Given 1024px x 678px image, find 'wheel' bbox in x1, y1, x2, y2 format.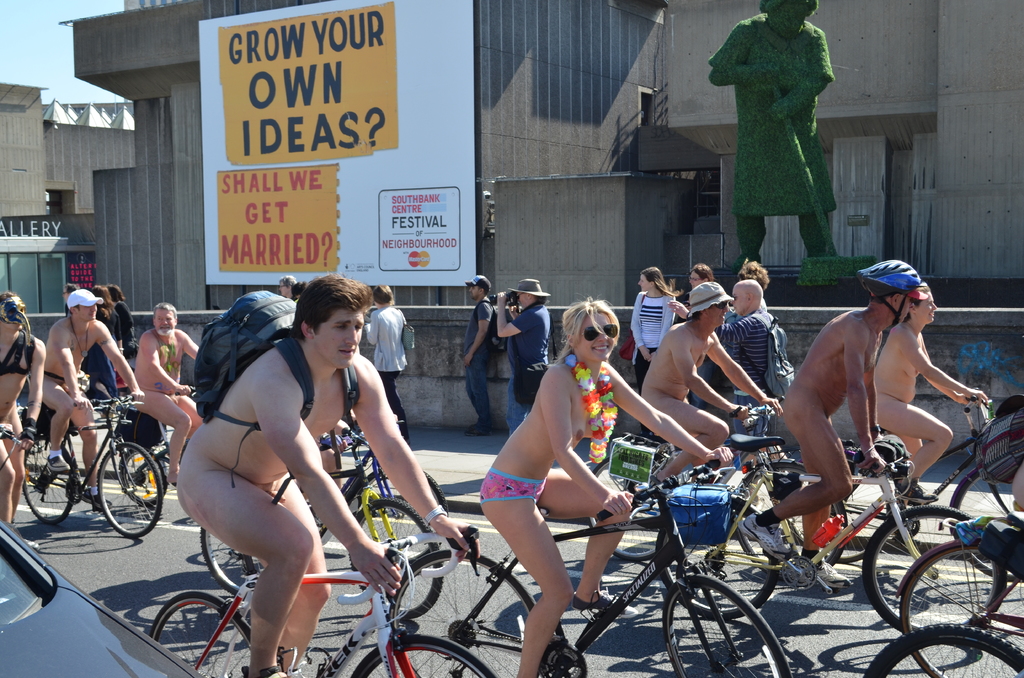
388, 551, 536, 677.
